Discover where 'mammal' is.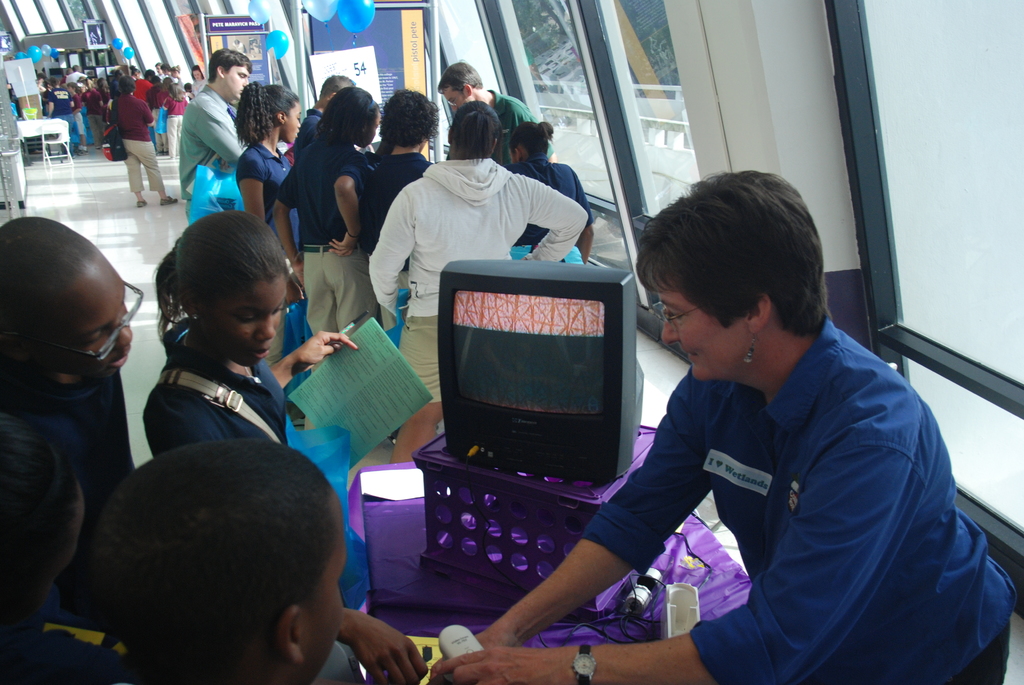
Discovered at 435/55/552/168.
